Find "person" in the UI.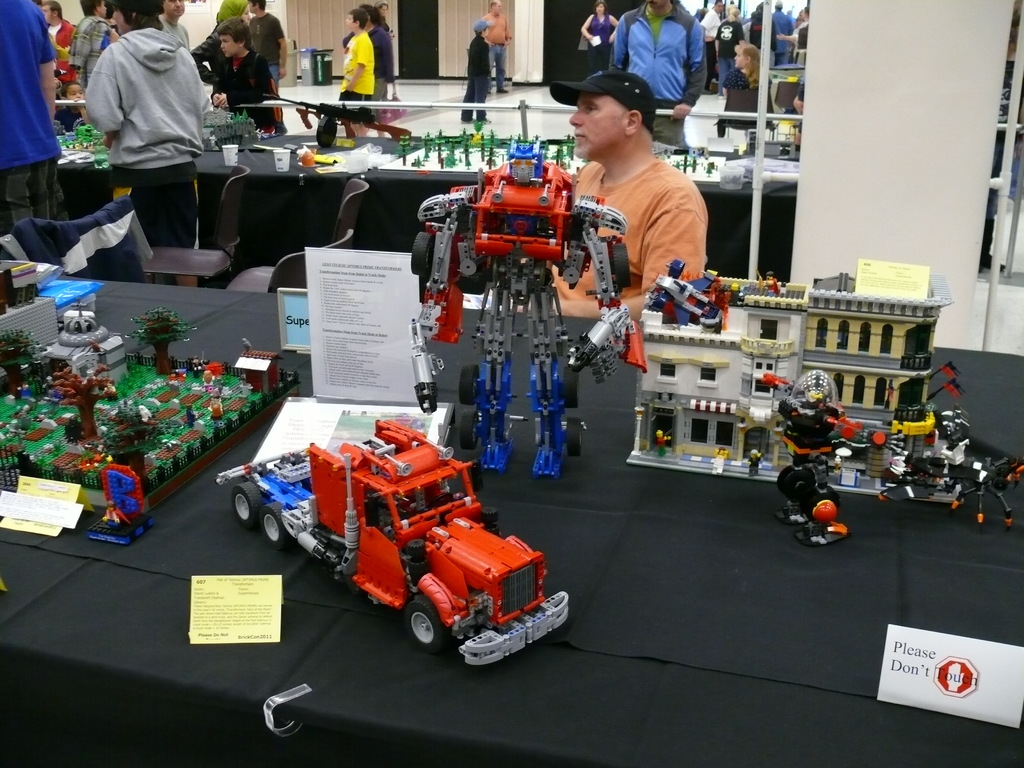
UI element at x1=209, y1=0, x2=250, y2=37.
